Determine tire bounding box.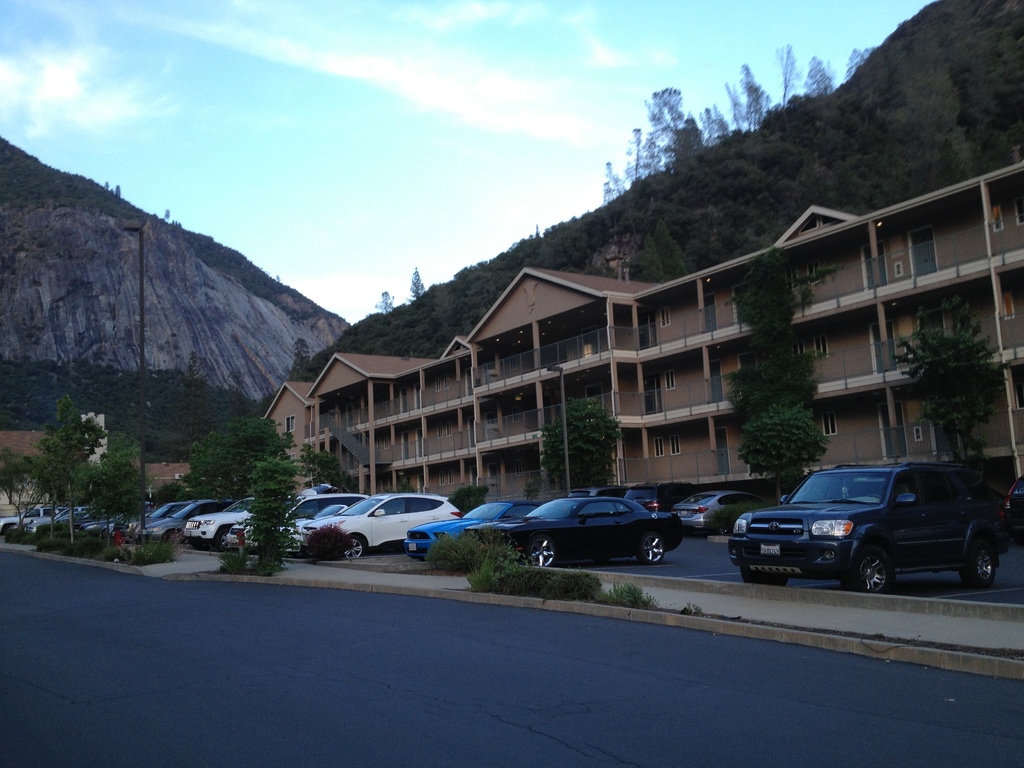
Determined: region(214, 527, 232, 552).
